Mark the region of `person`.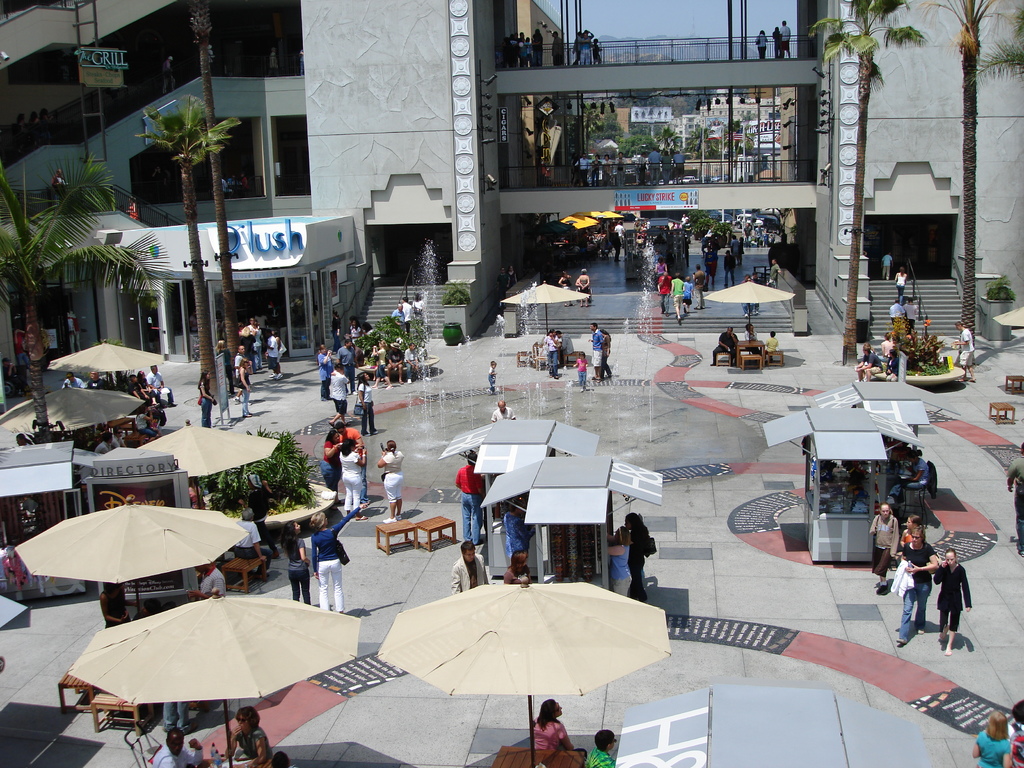
Region: 528, 696, 570, 760.
